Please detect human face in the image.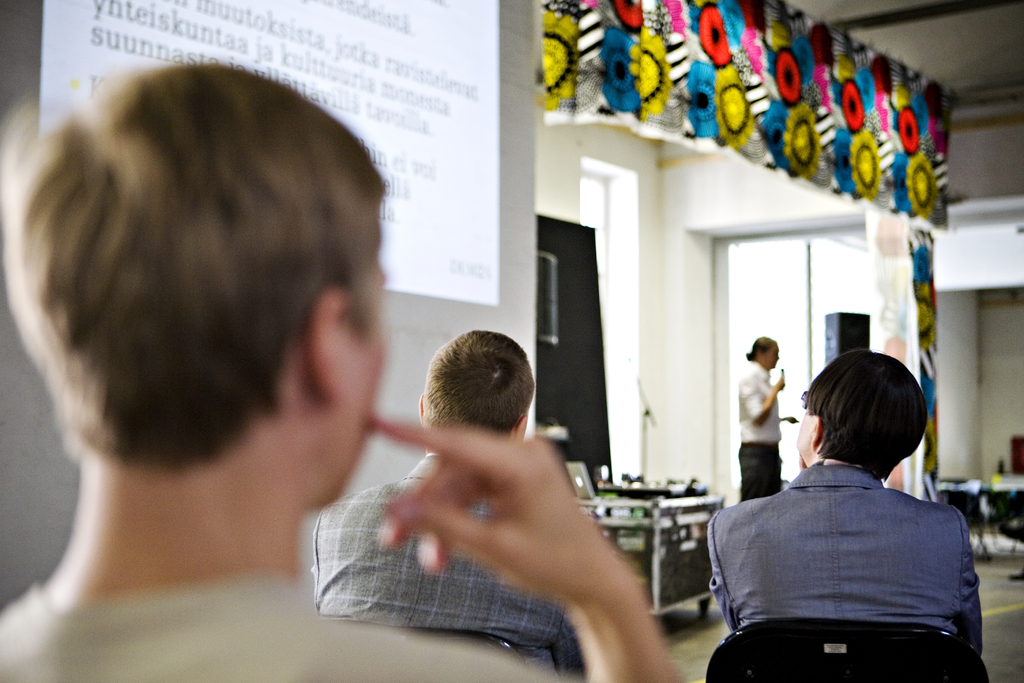
(left=332, top=280, right=386, bottom=497).
